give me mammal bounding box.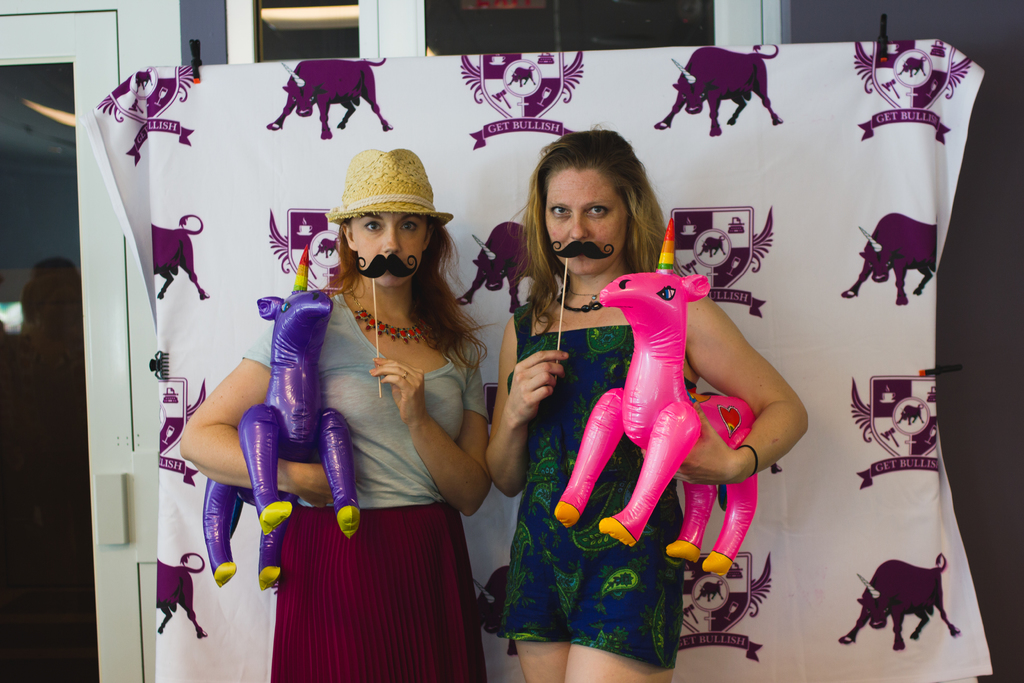
crop(654, 45, 785, 134).
